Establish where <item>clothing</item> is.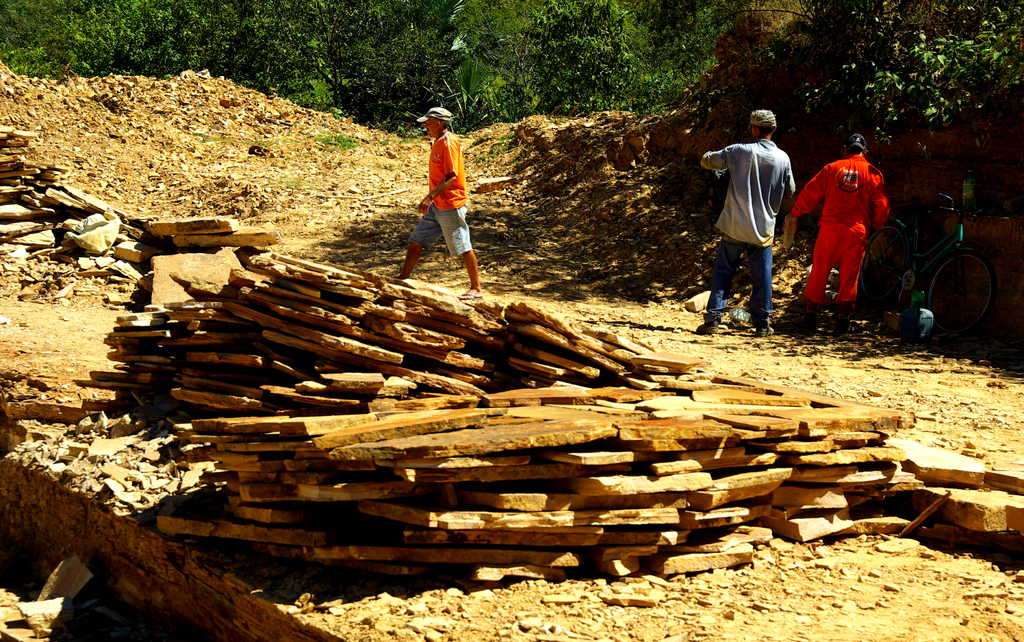
Established at <box>698,135,798,325</box>.
